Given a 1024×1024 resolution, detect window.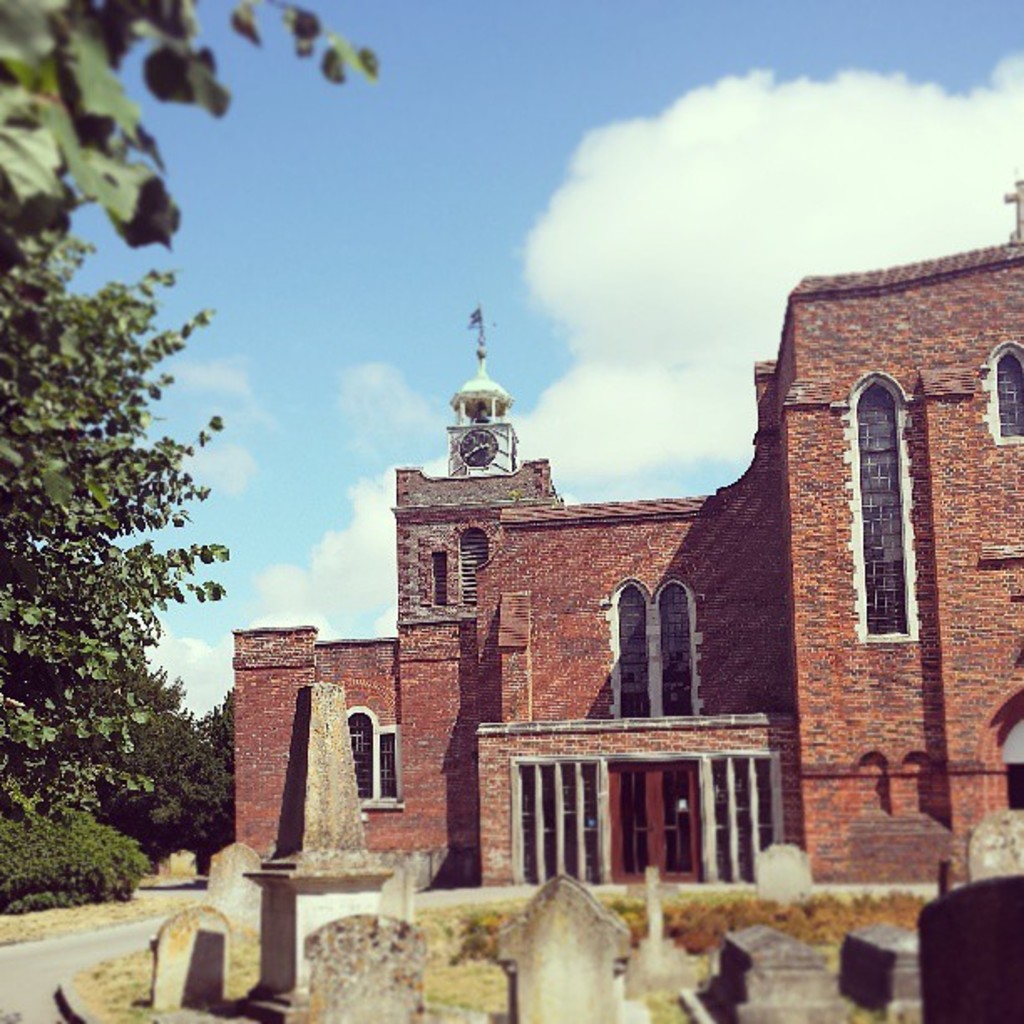
pyautogui.locateOnScreen(619, 582, 704, 726).
